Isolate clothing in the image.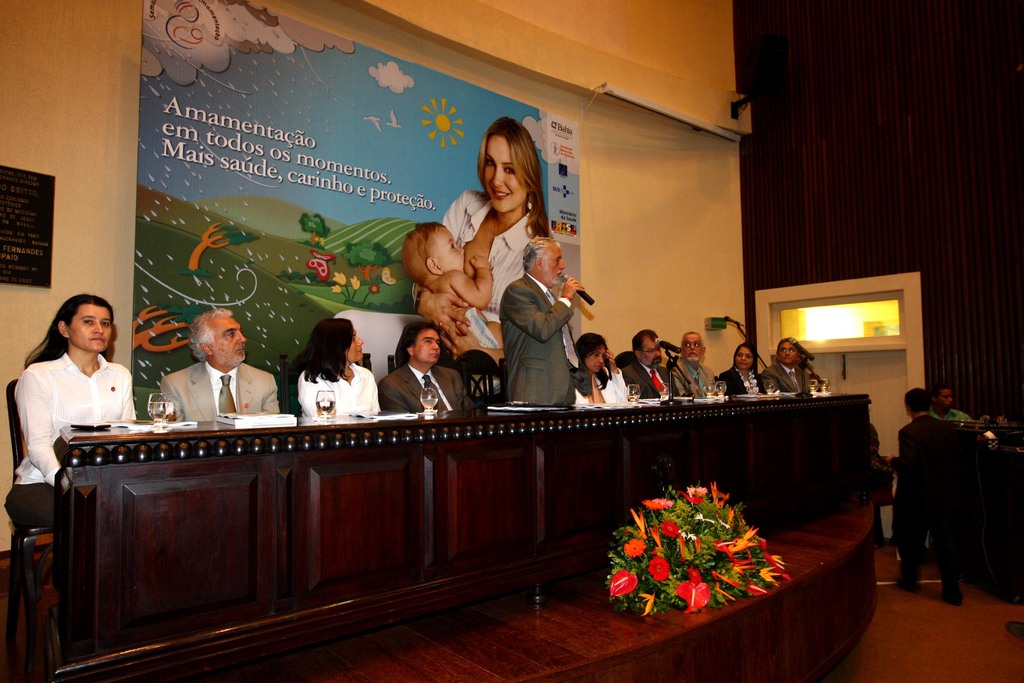
Isolated region: bbox=[163, 353, 283, 423].
